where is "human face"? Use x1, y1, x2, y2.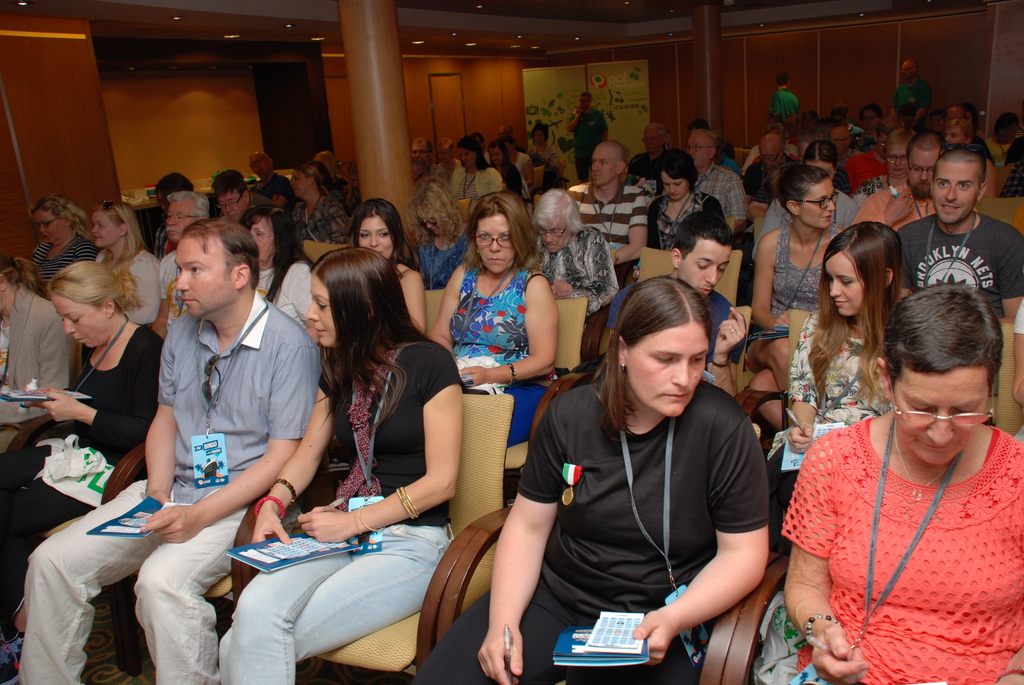
892, 371, 991, 466.
